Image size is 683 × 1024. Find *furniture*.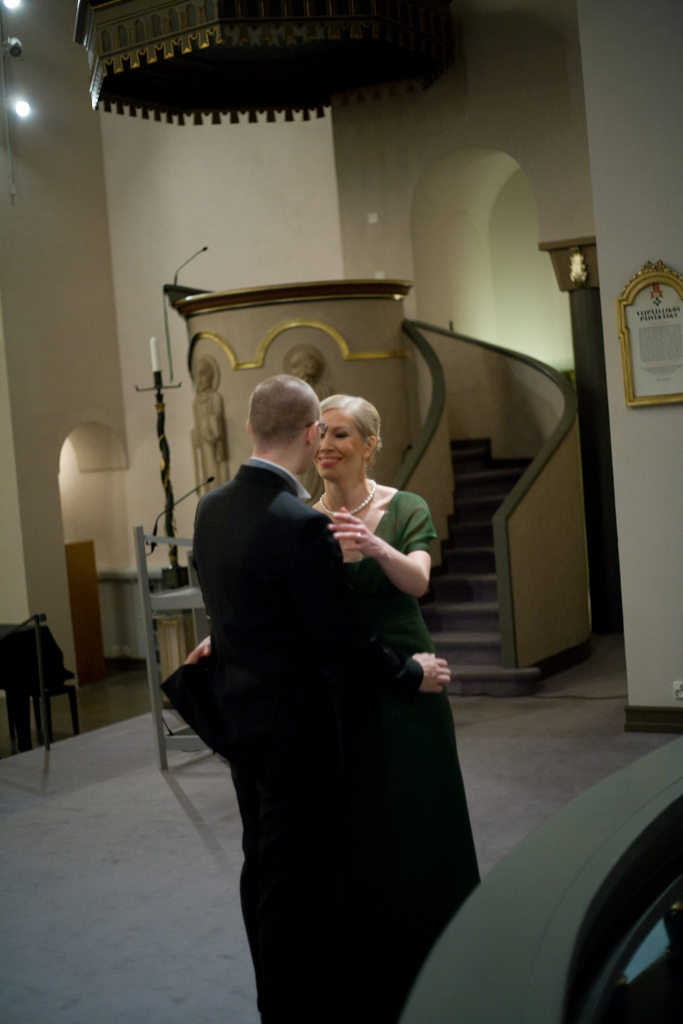
Rect(1, 672, 81, 751).
